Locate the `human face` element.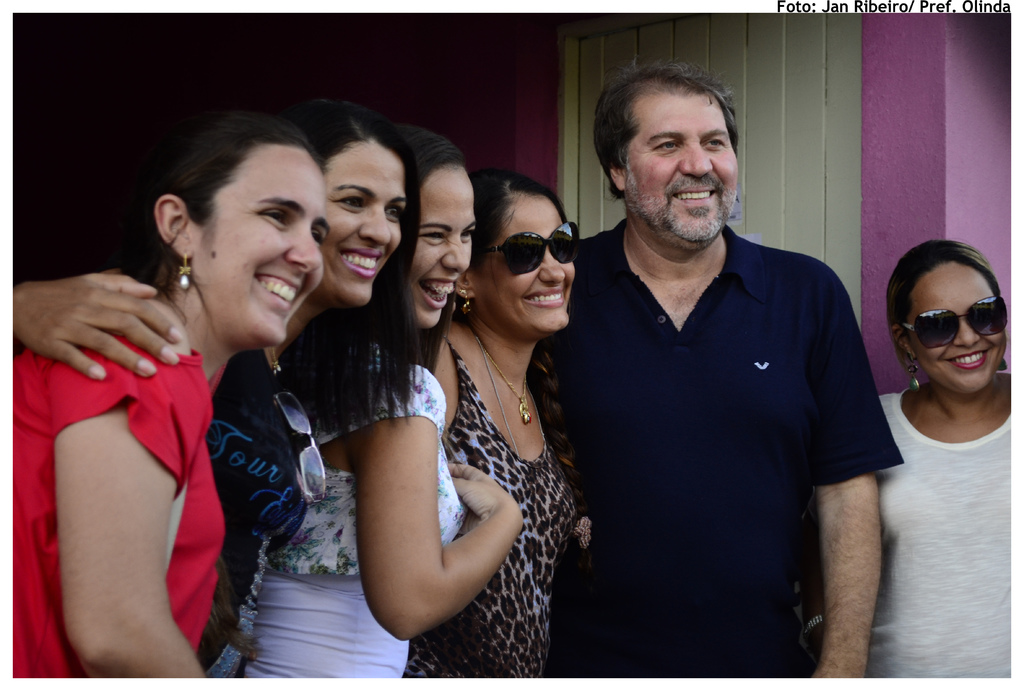
Element bbox: (607,63,760,247).
